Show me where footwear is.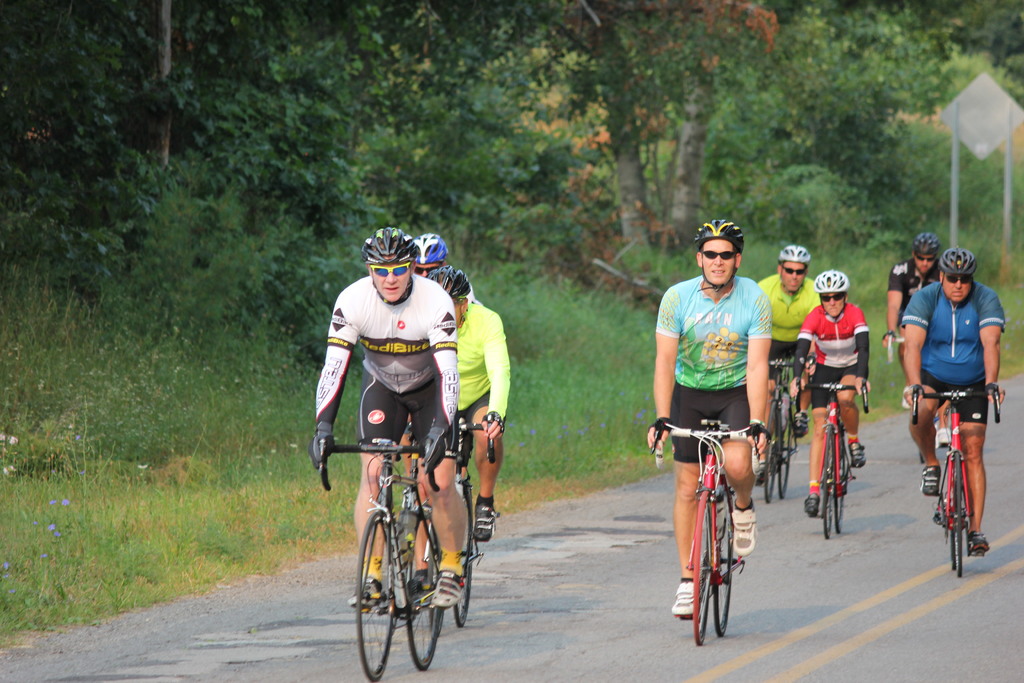
footwear is at bbox(847, 445, 863, 469).
